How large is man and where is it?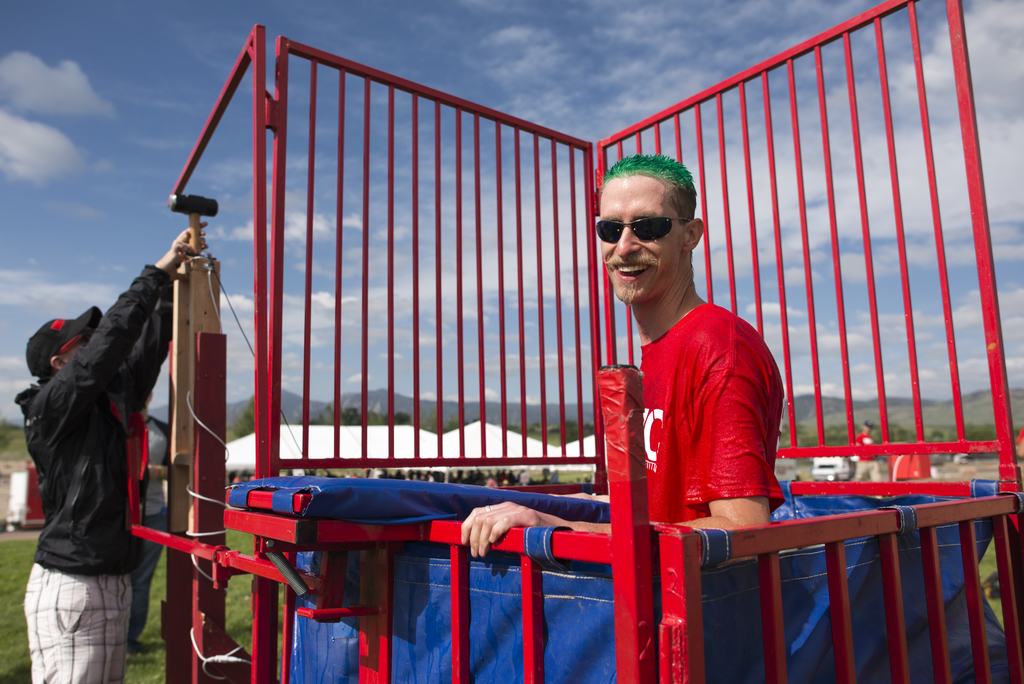
Bounding box: [left=122, top=387, right=172, bottom=656].
